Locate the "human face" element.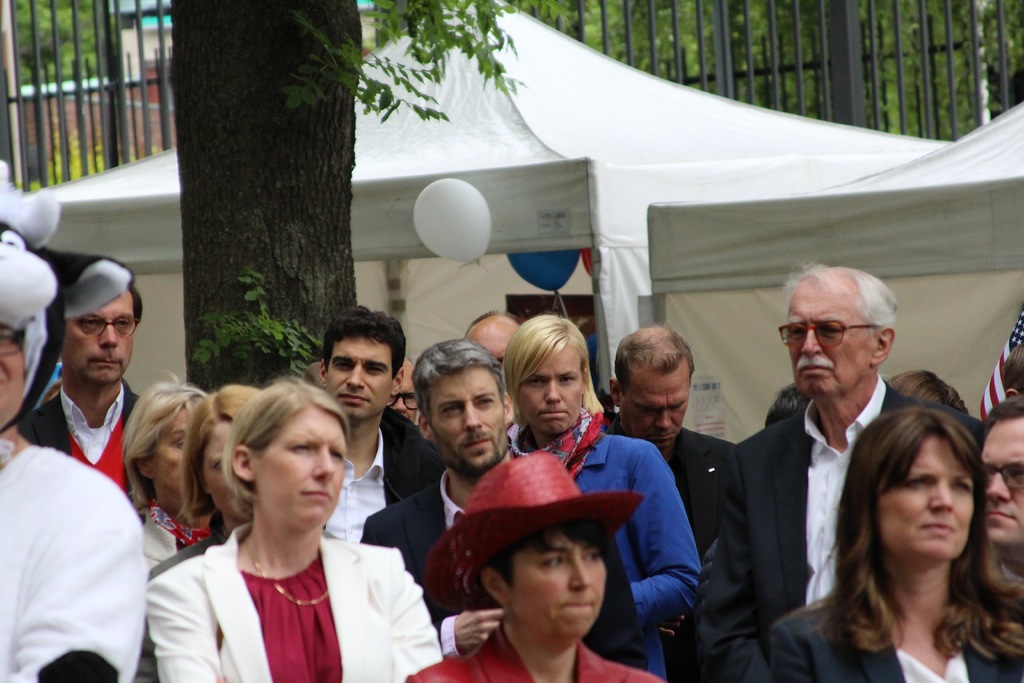
Element bbox: pyautogui.locateOnScreen(257, 413, 347, 525).
